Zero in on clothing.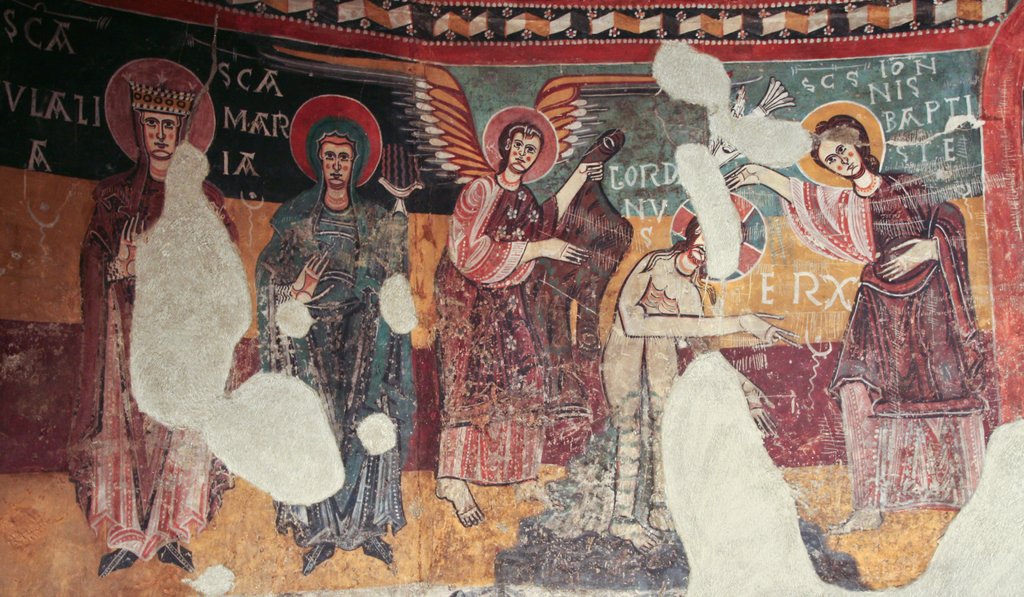
Zeroed in: rect(601, 269, 688, 503).
